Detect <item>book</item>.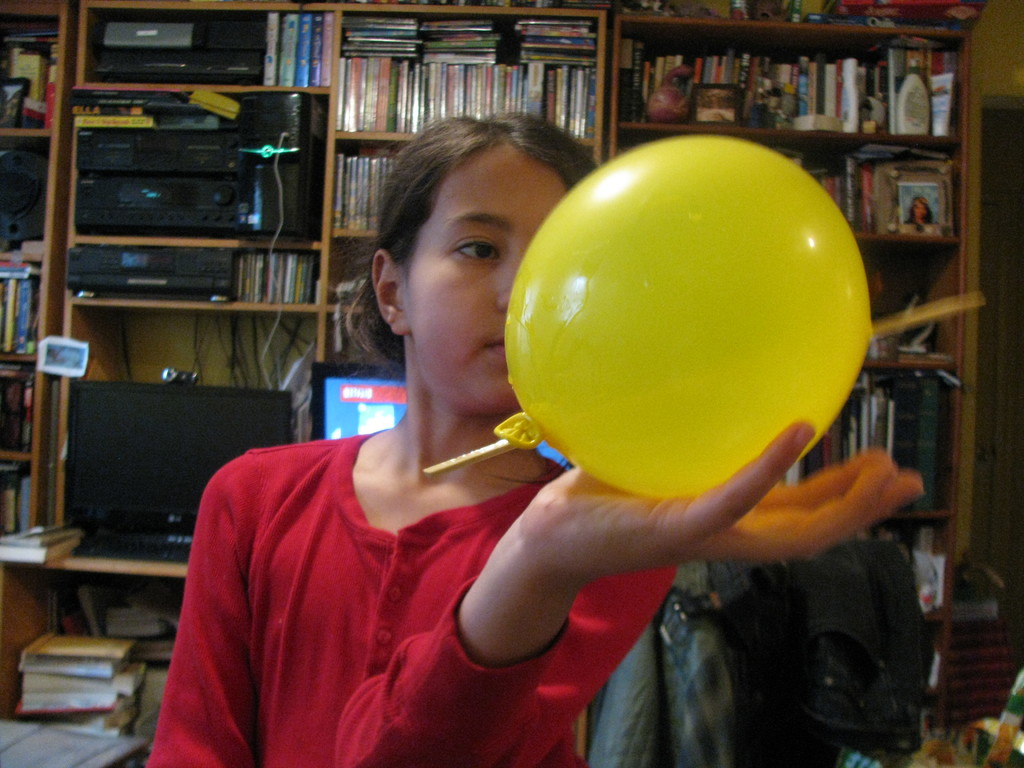
Detected at [x1=0, y1=364, x2=31, y2=458].
